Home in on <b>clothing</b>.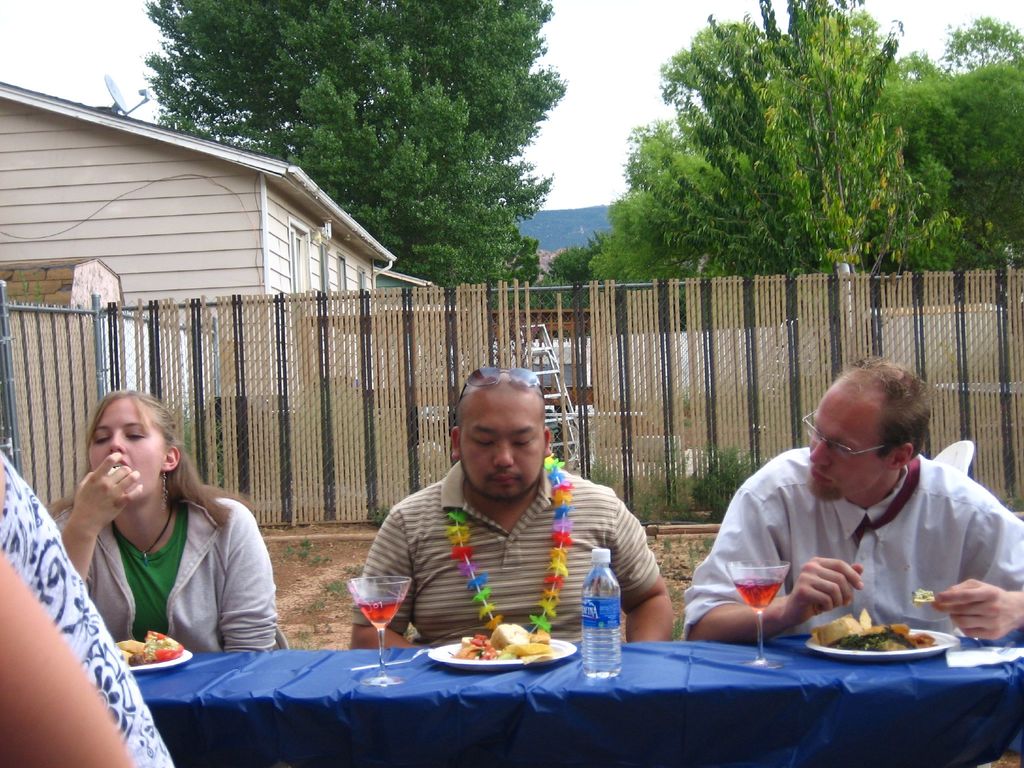
Homed in at 359/447/659/647.
